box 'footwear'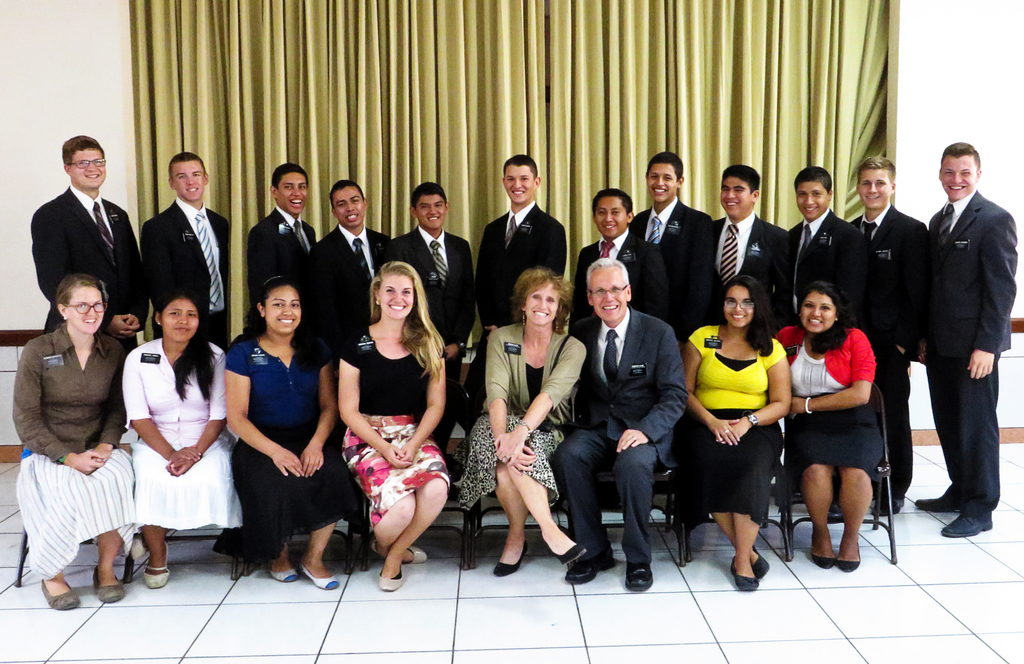
(x1=623, y1=557, x2=656, y2=593)
